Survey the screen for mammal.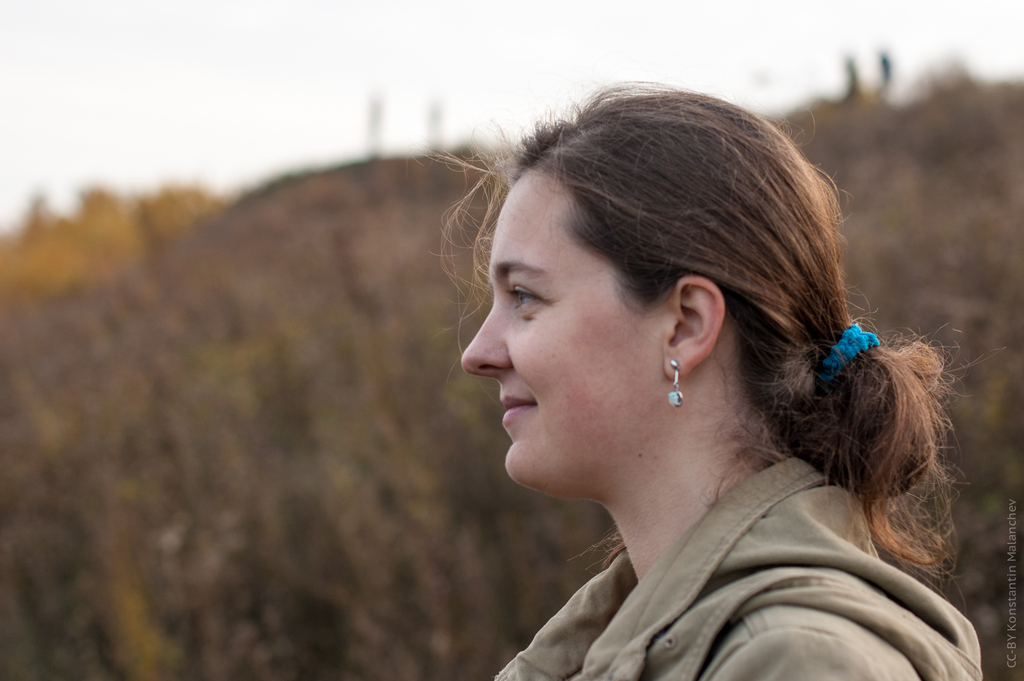
Survey found: 107, 102, 822, 680.
